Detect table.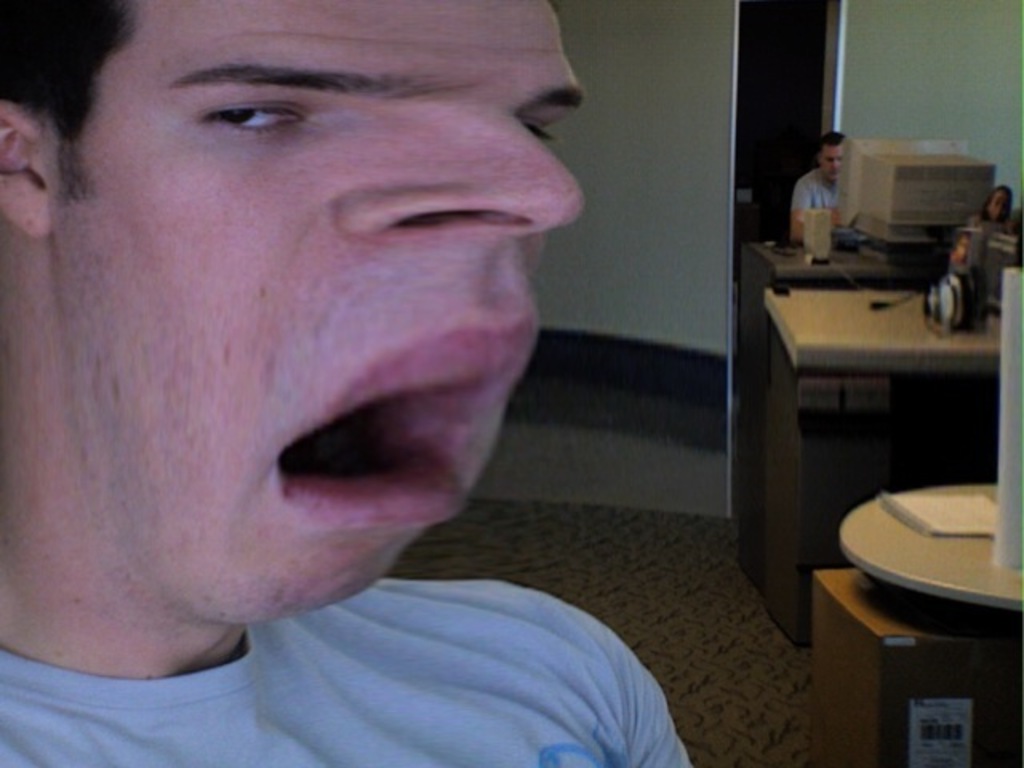
Detected at <bbox>766, 270, 1021, 590</bbox>.
